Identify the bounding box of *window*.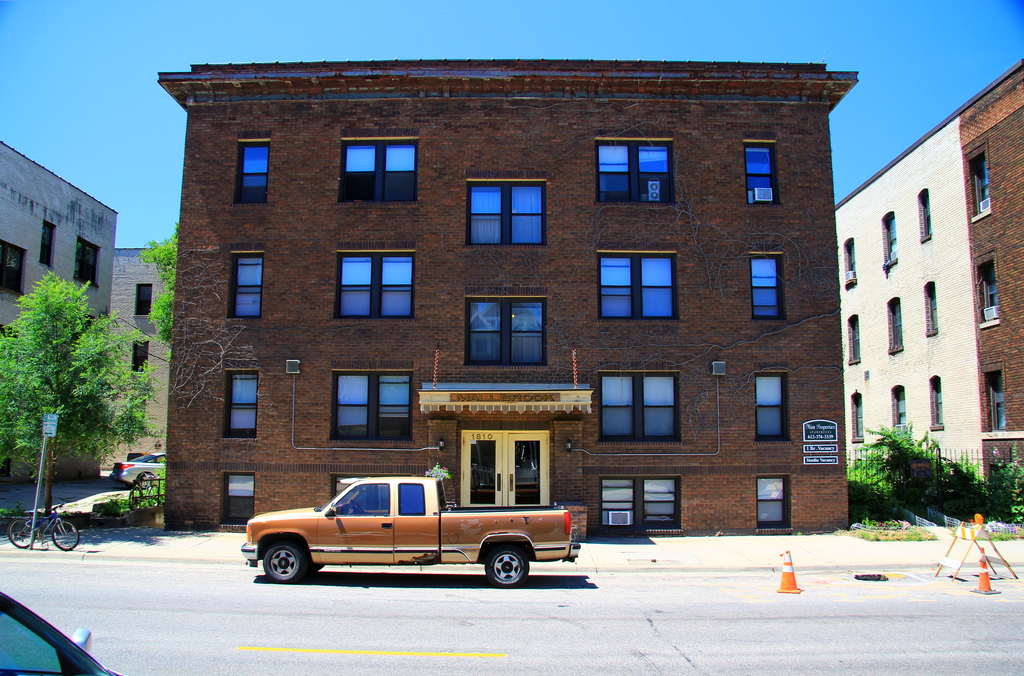
BBox(127, 341, 149, 380).
